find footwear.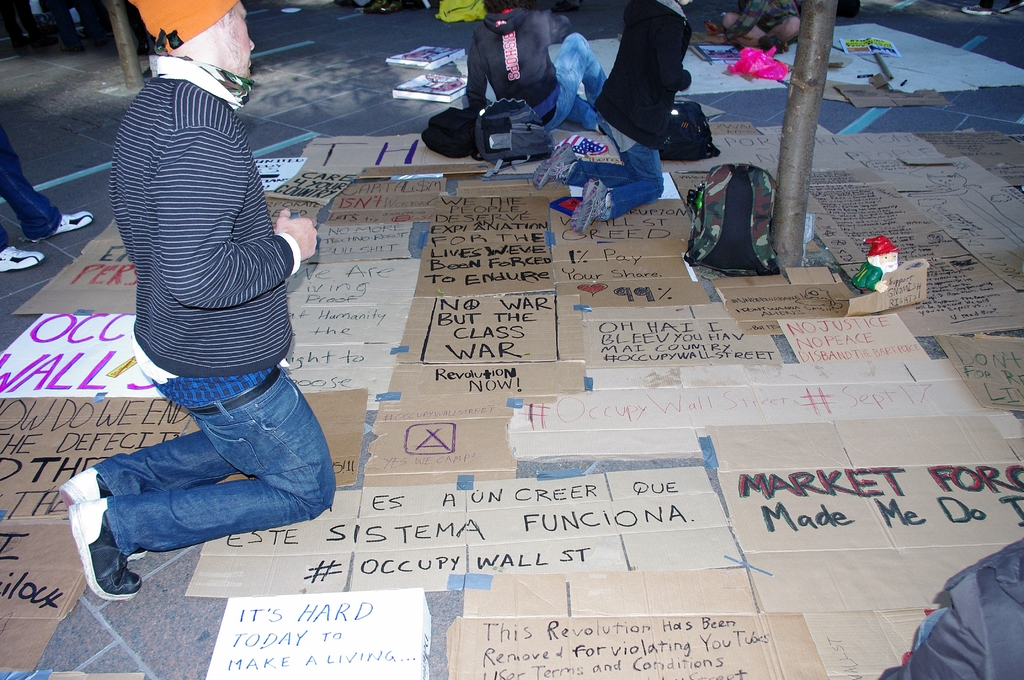
{"x1": 64, "y1": 494, "x2": 141, "y2": 606}.
